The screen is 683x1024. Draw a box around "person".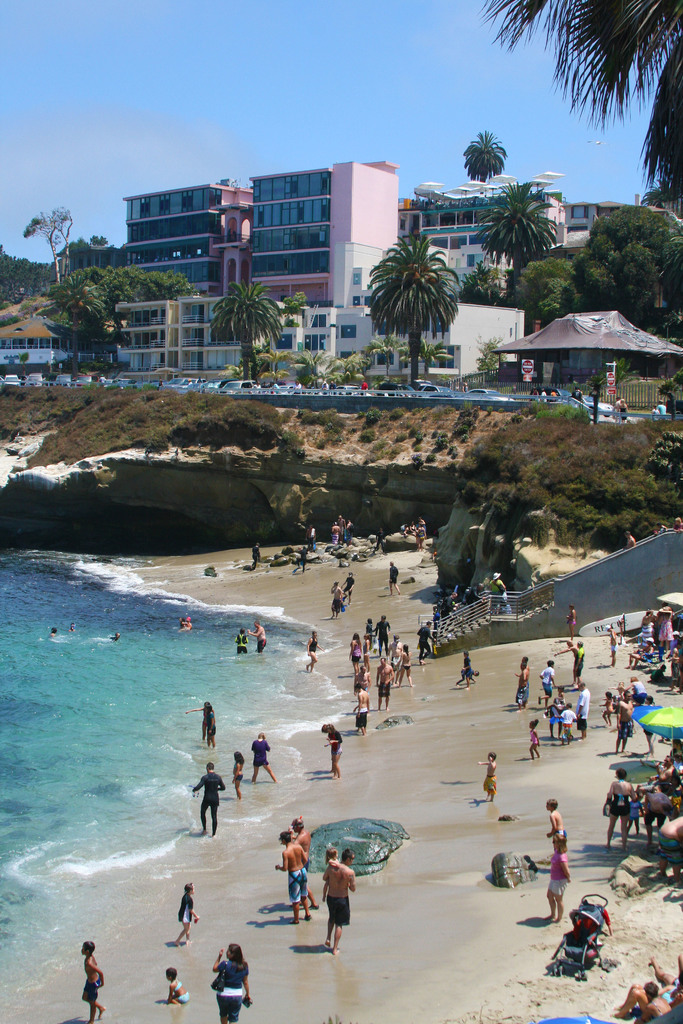
bbox(175, 882, 200, 954).
